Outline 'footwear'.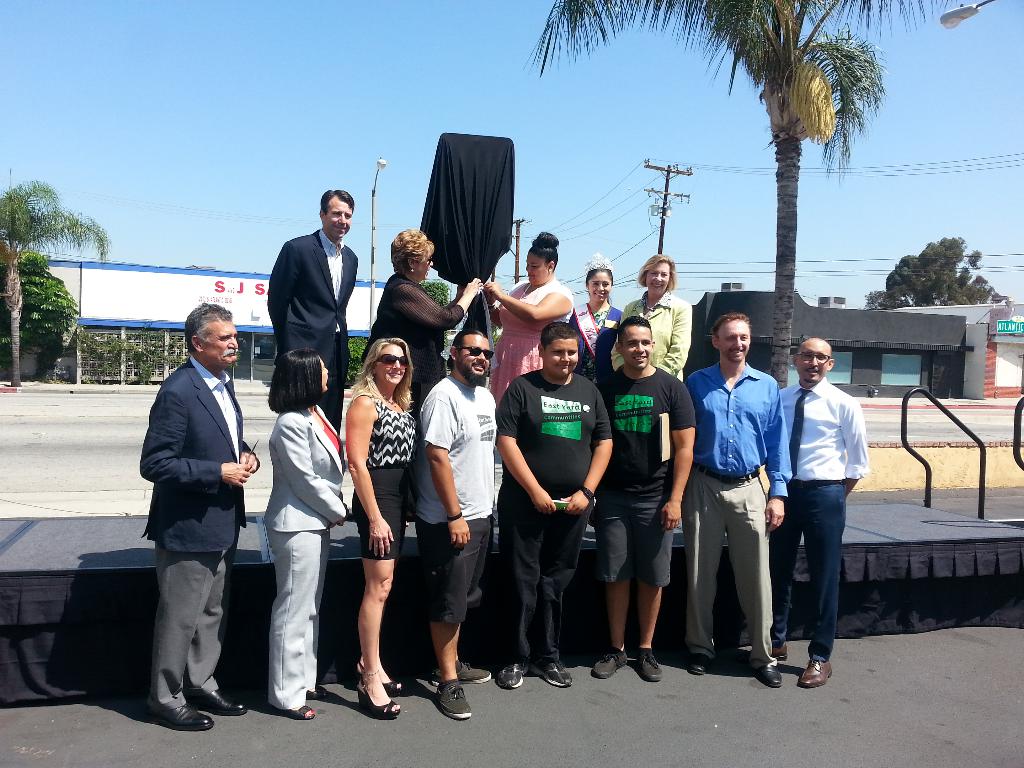
Outline: bbox=[801, 653, 831, 688].
